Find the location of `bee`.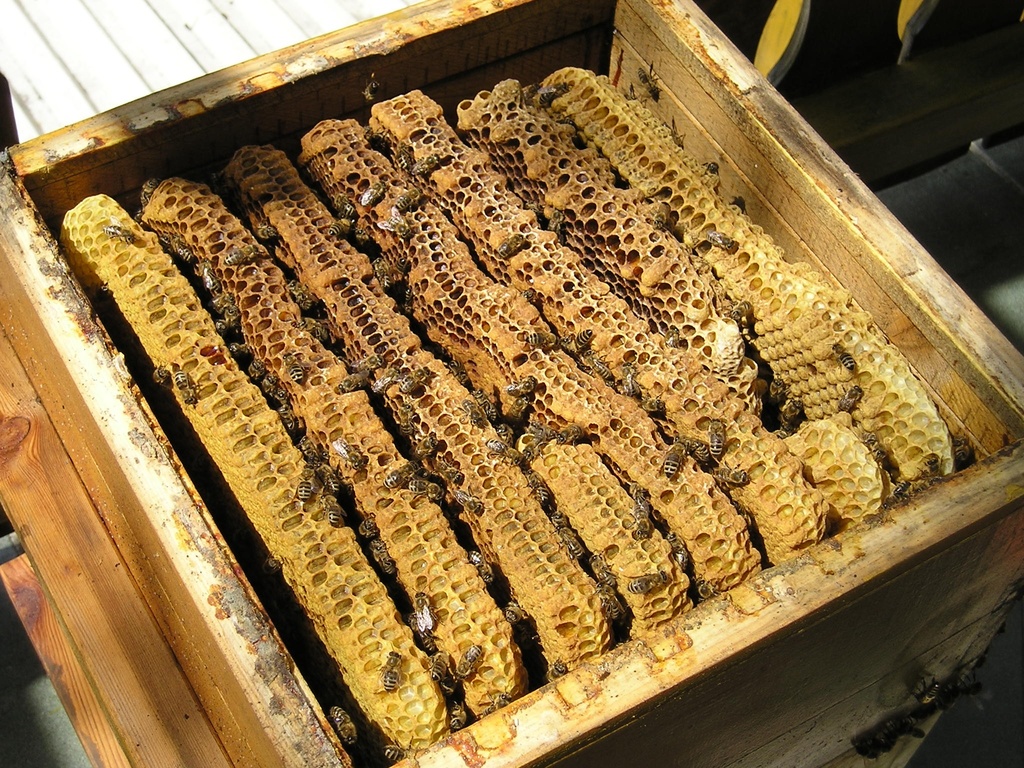
Location: <box>412,435,442,465</box>.
